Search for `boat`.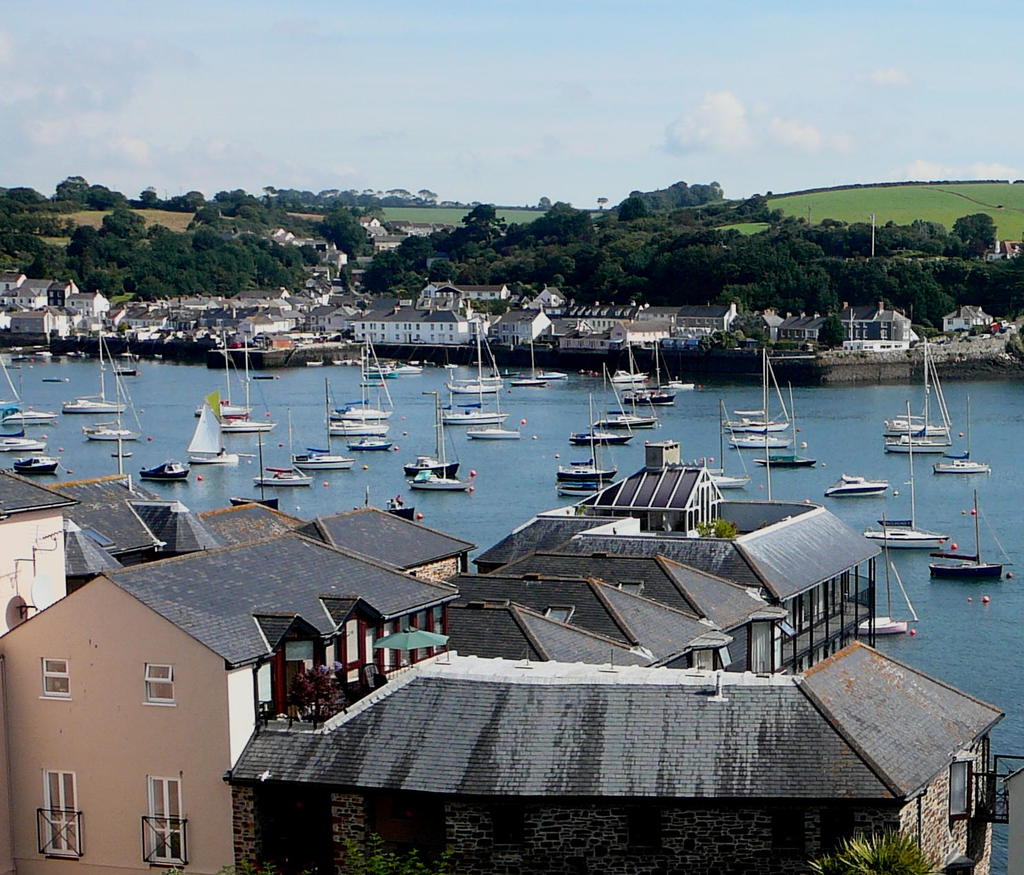
Found at <box>742,346,791,439</box>.
